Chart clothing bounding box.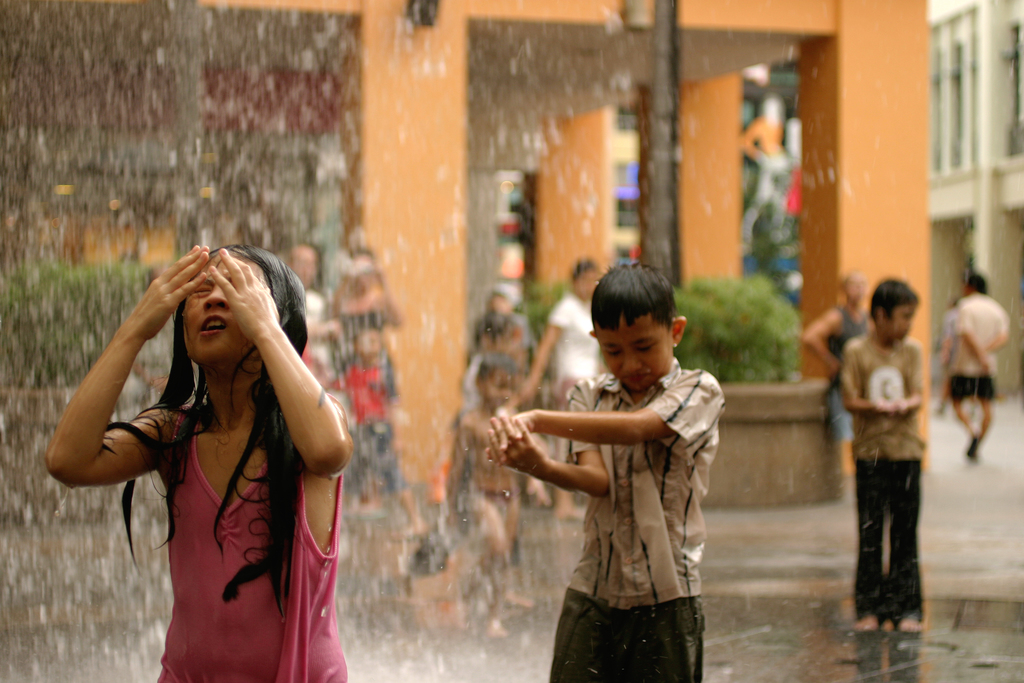
Charted: select_region(544, 294, 609, 464).
